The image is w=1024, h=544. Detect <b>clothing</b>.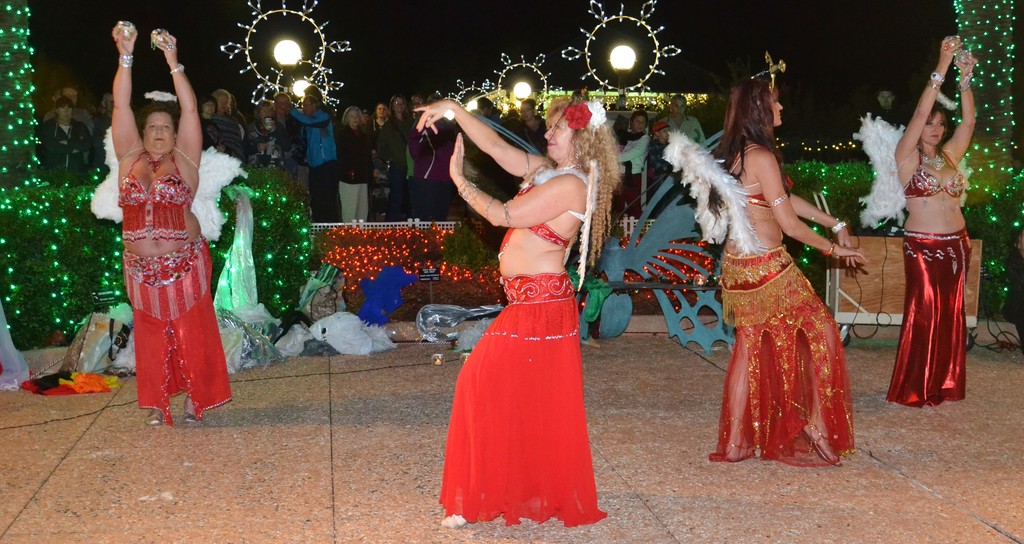
Detection: crop(277, 113, 310, 200).
